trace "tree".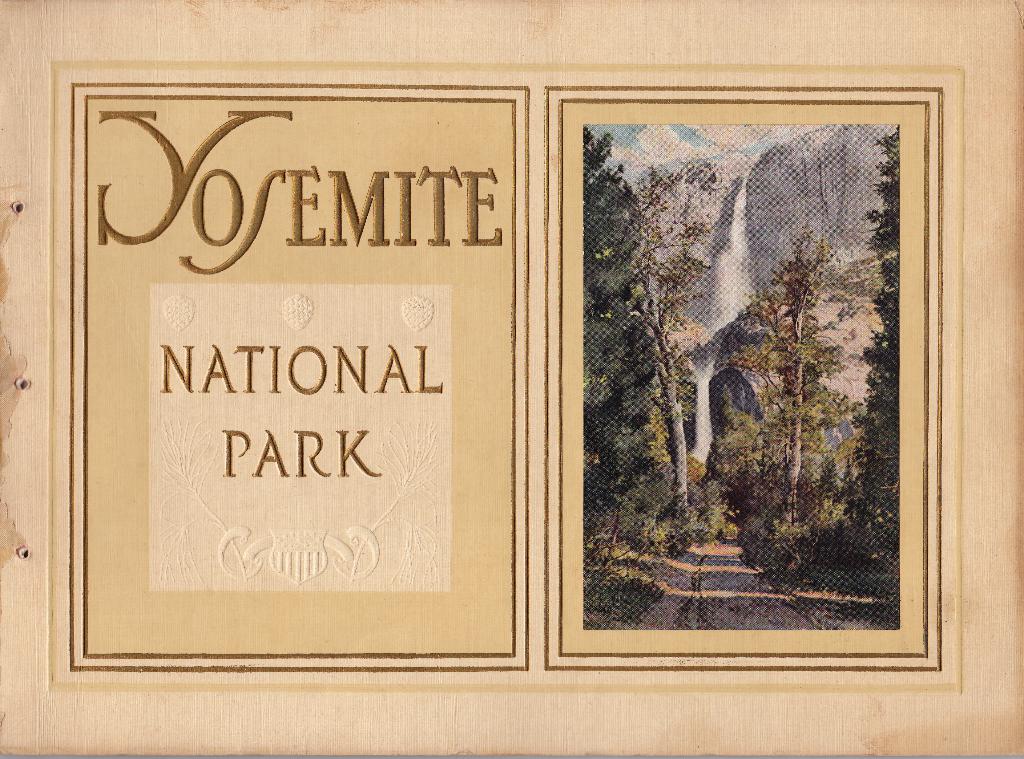
Traced to (left=627, top=159, right=737, bottom=535).
